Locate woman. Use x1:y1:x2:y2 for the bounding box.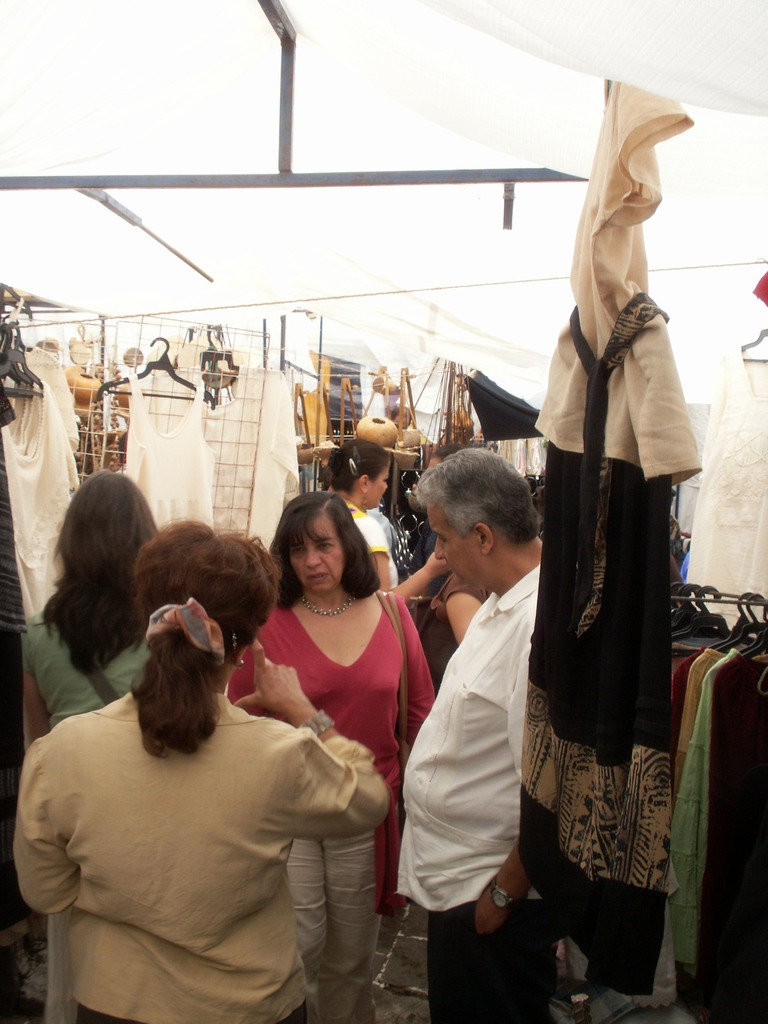
417:568:487:699.
